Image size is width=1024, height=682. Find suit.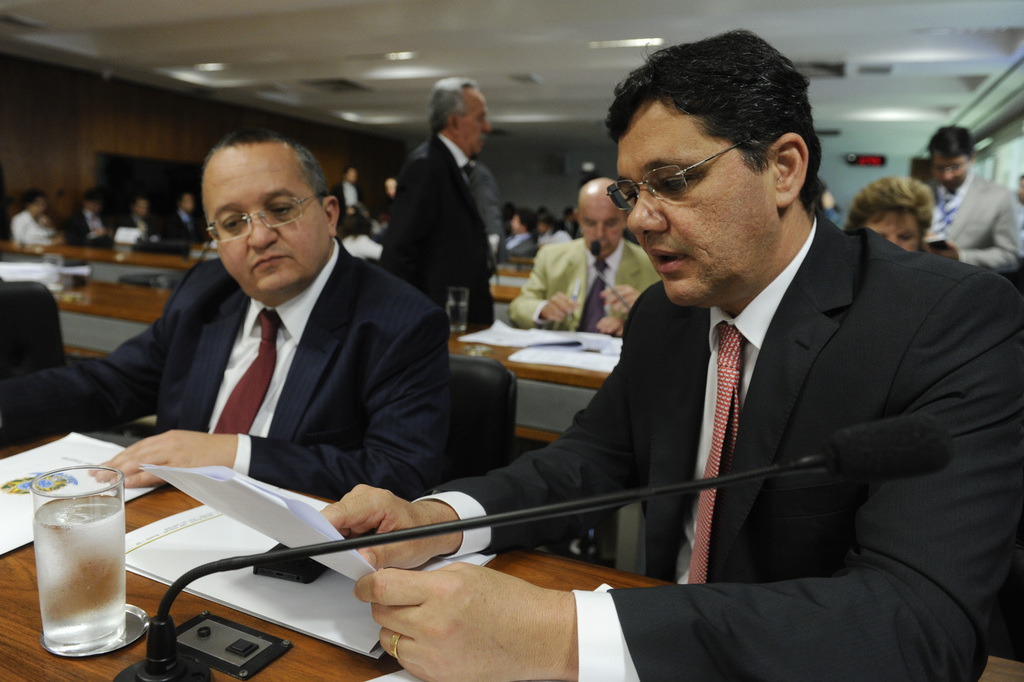
{"x1": 330, "y1": 176, "x2": 365, "y2": 230}.
